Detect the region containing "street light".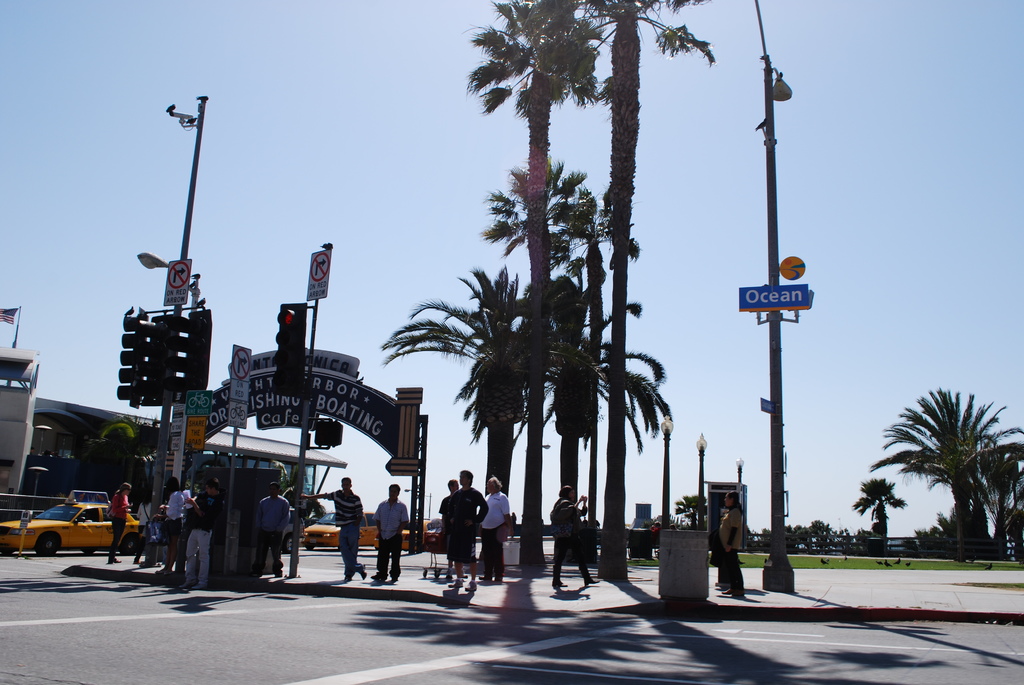
<region>521, 441, 556, 520</region>.
